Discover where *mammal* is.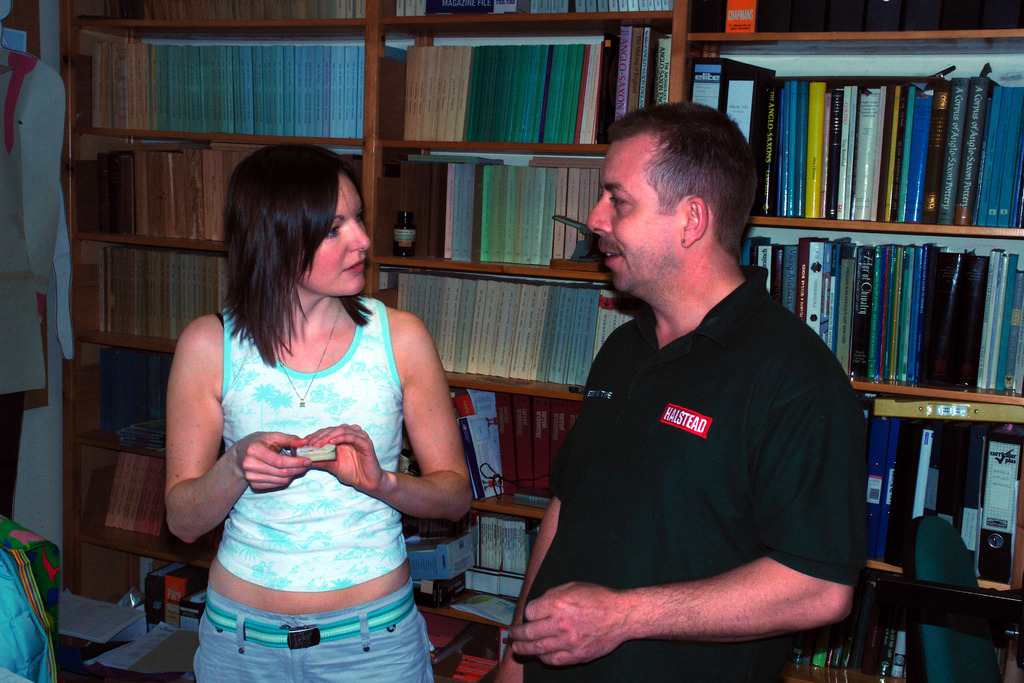
Discovered at bbox(141, 173, 462, 682).
